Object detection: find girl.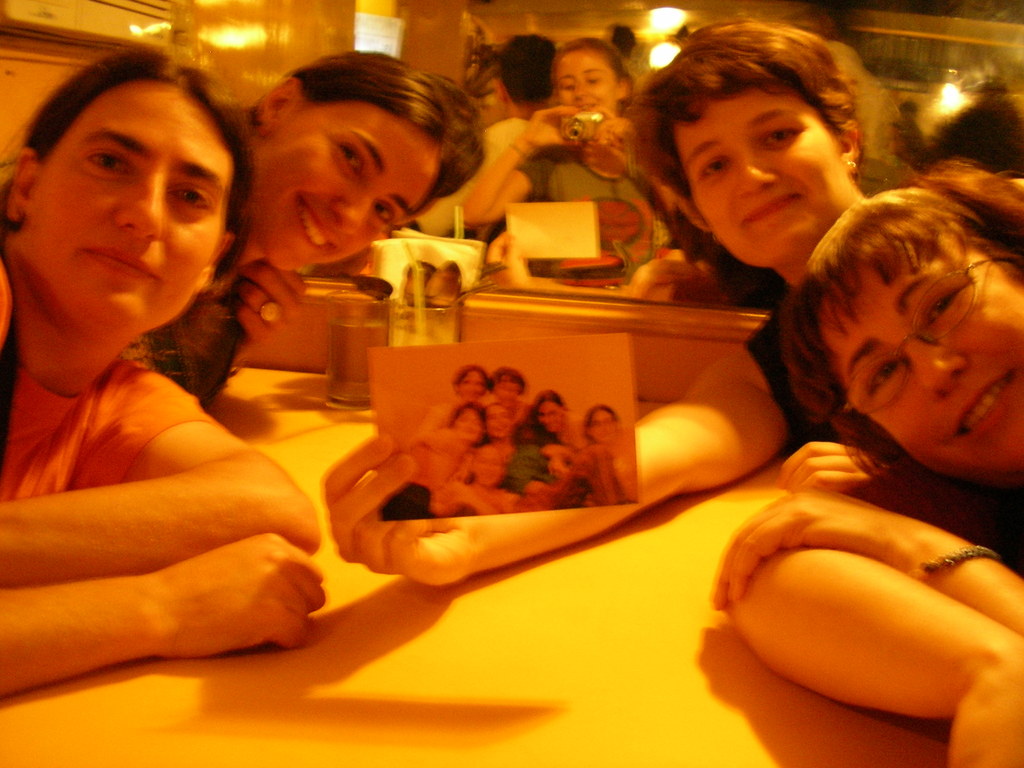
[0,45,332,718].
